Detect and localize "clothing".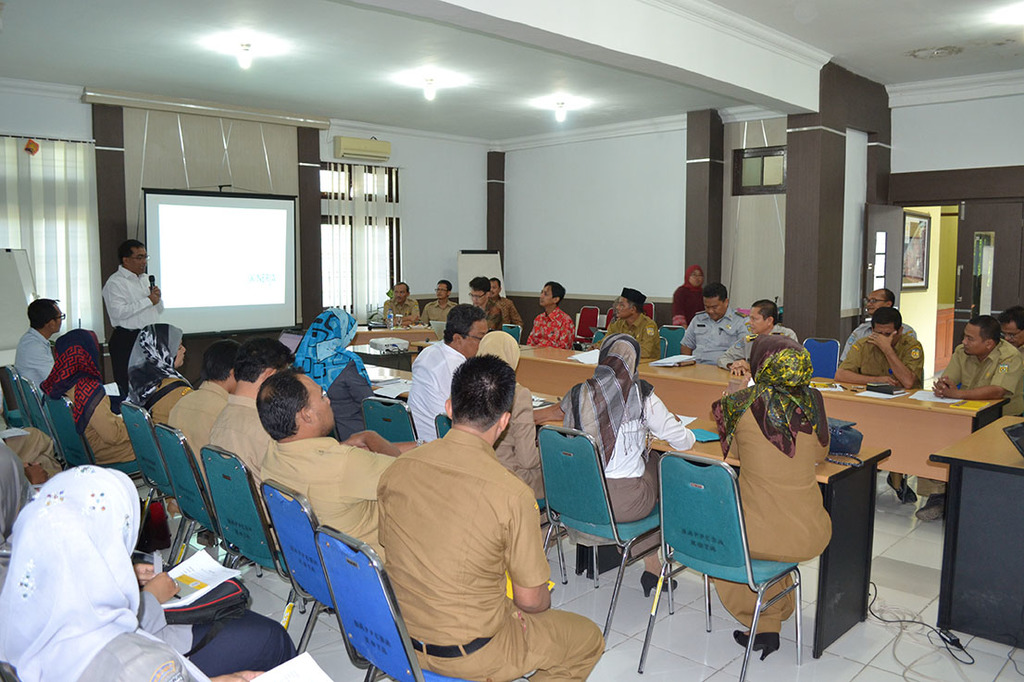
Localized at 404 343 467 434.
